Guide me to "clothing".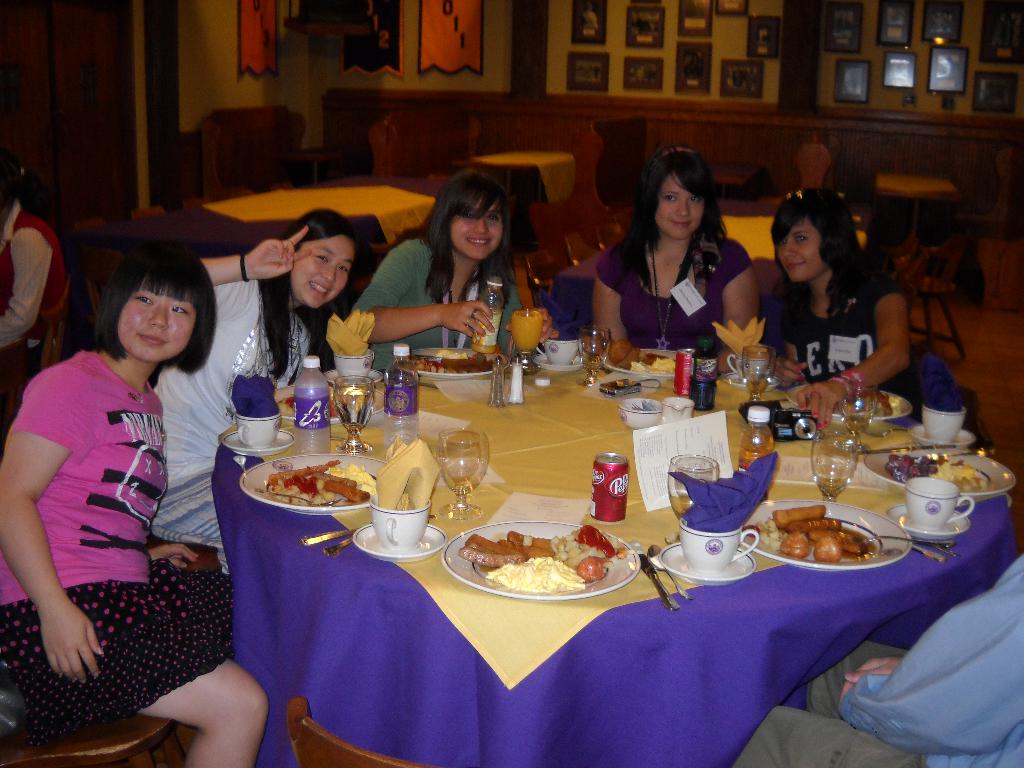
Guidance: box(153, 276, 313, 554).
